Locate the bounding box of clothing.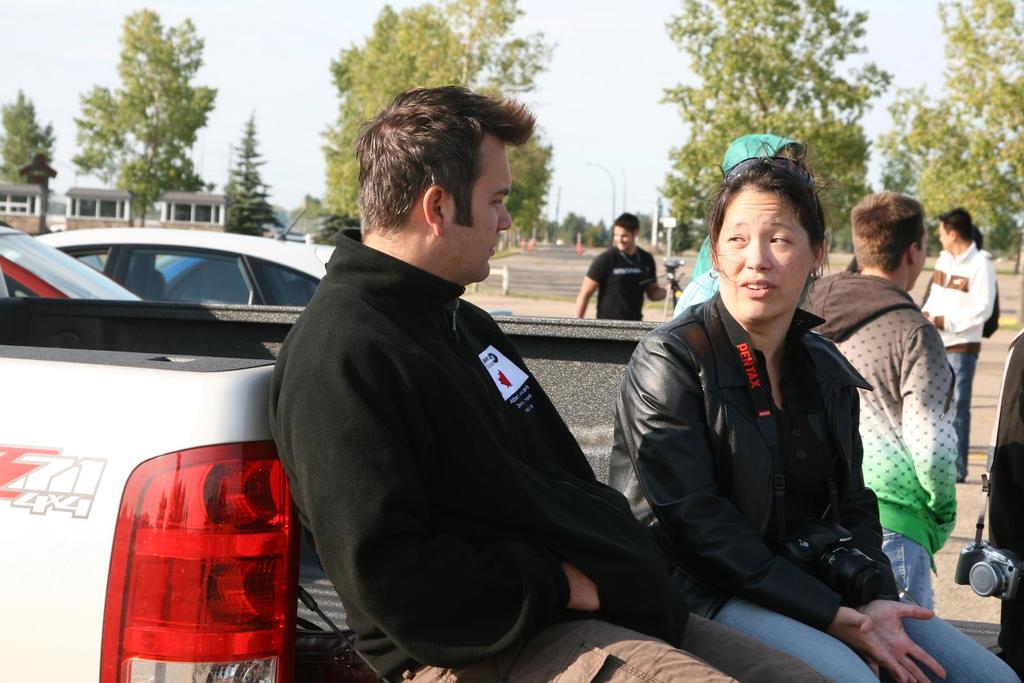
Bounding box: <bbox>795, 269, 960, 615</bbox>.
